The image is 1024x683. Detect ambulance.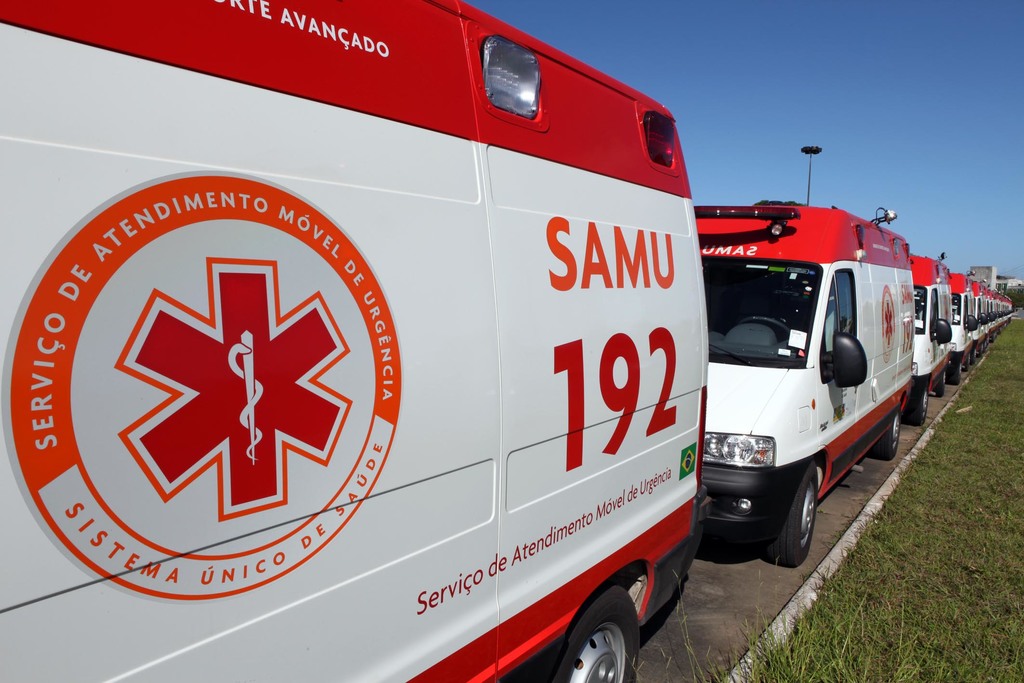
Detection: x1=916 y1=249 x2=955 y2=397.
